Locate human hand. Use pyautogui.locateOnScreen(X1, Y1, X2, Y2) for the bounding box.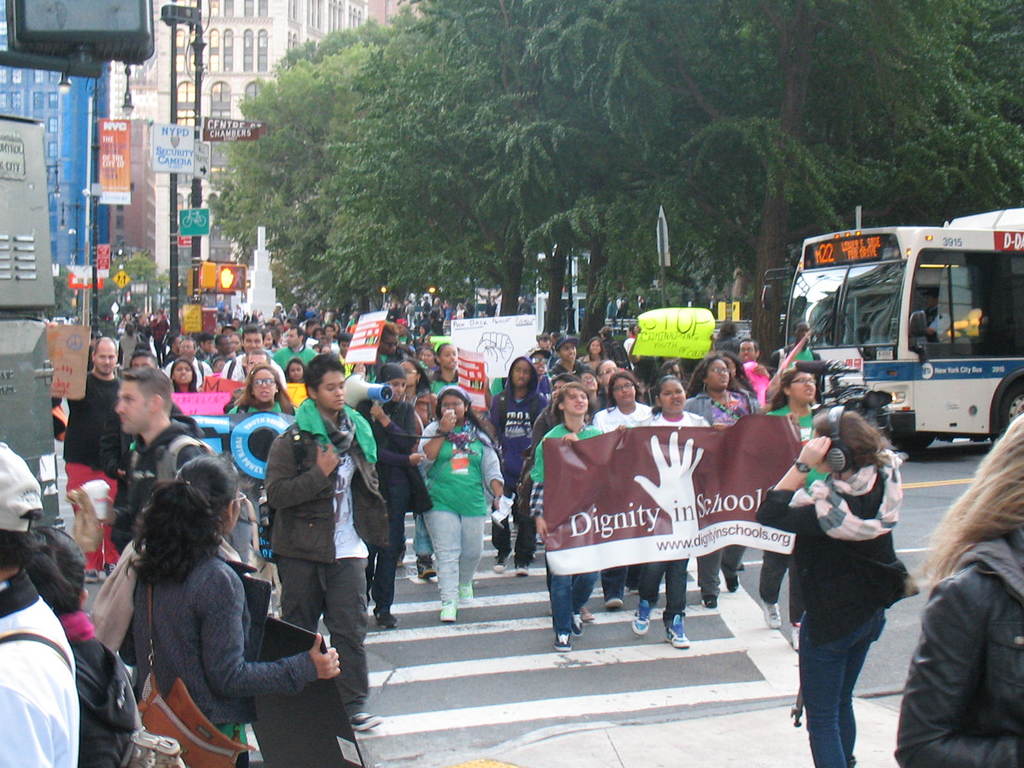
pyautogui.locateOnScreen(796, 435, 835, 468).
